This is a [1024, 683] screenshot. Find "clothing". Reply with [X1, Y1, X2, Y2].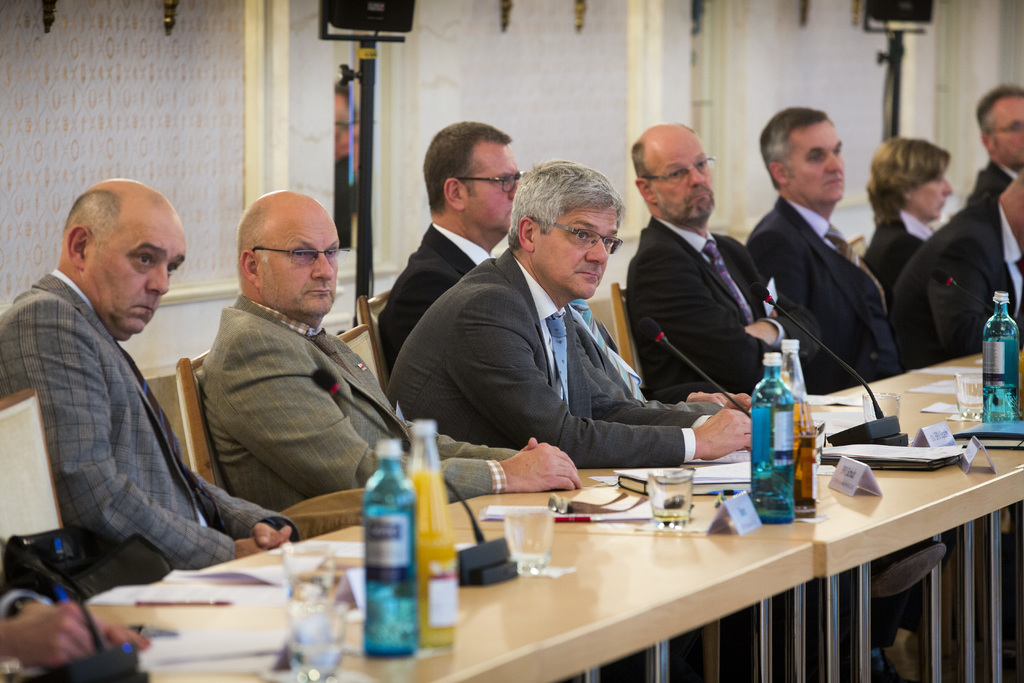
[620, 215, 834, 672].
